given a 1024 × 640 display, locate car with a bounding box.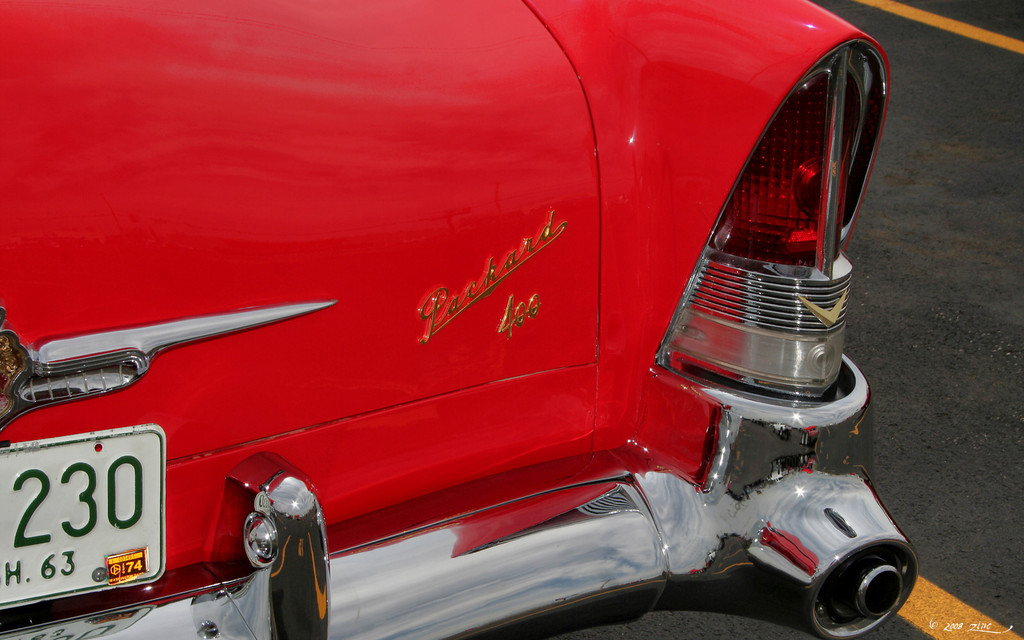
Located: pyautogui.locateOnScreen(1, 0, 924, 639).
